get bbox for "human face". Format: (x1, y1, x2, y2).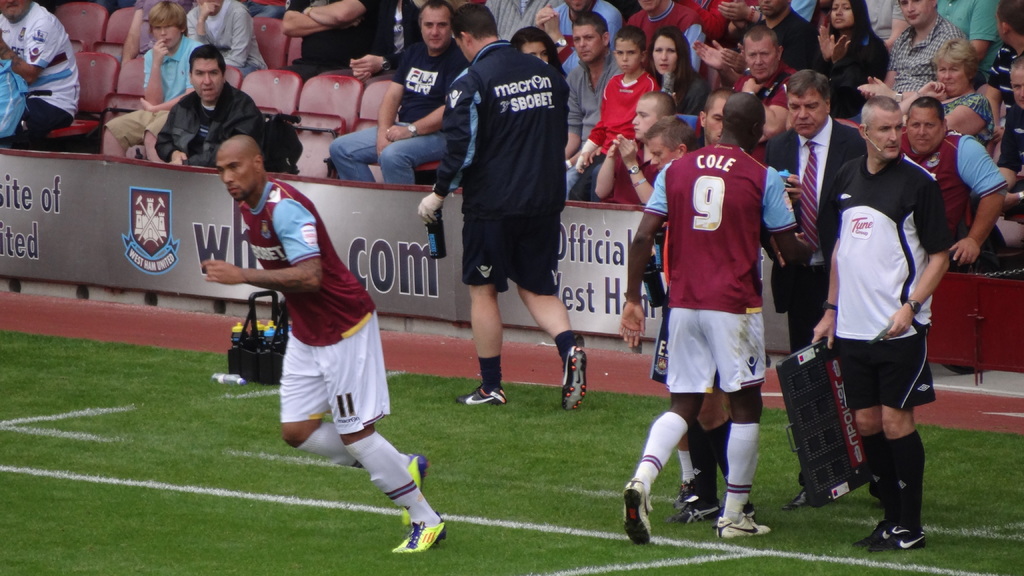
(788, 90, 829, 136).
